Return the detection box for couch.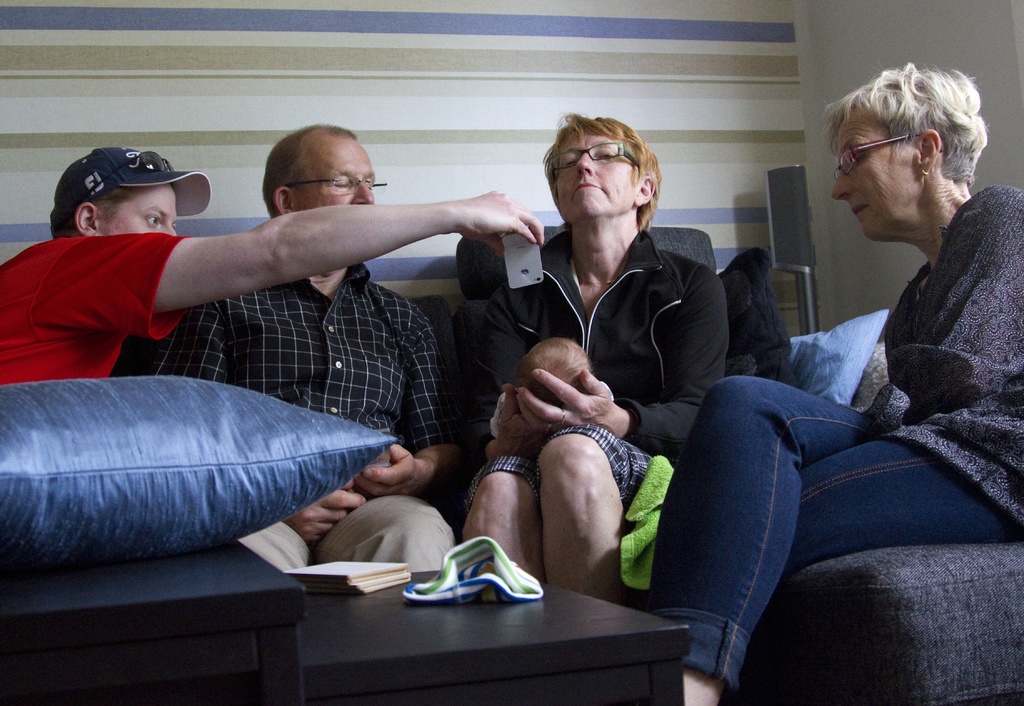
[x1=0, y1=210, x2=977, y2=649].
